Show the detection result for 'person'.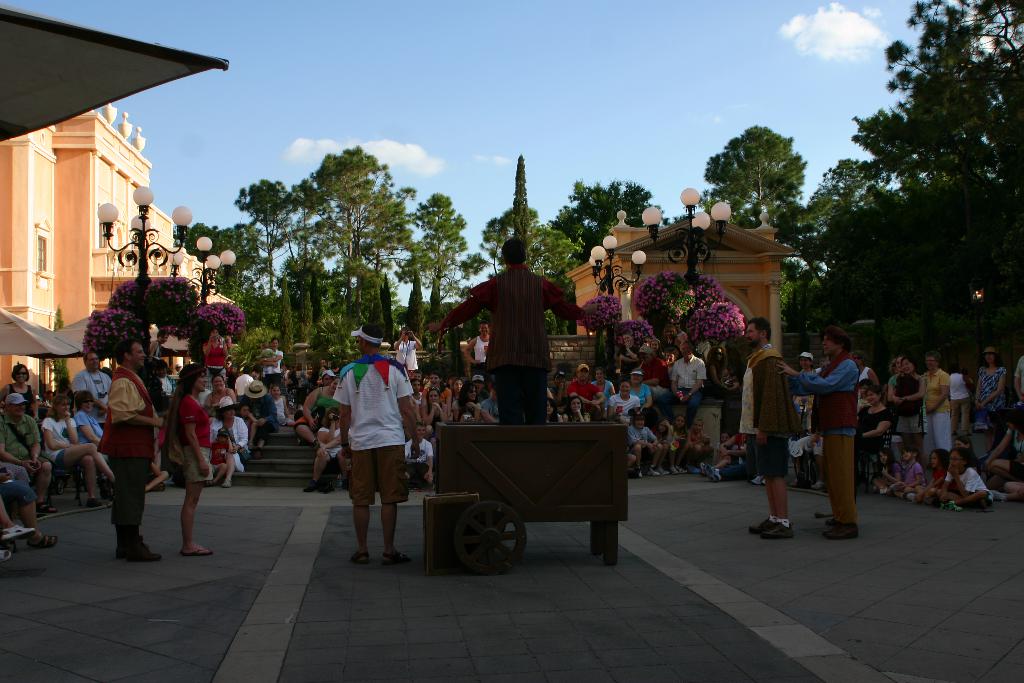
(x1=164, y1=364, x2=215, y2=555).
